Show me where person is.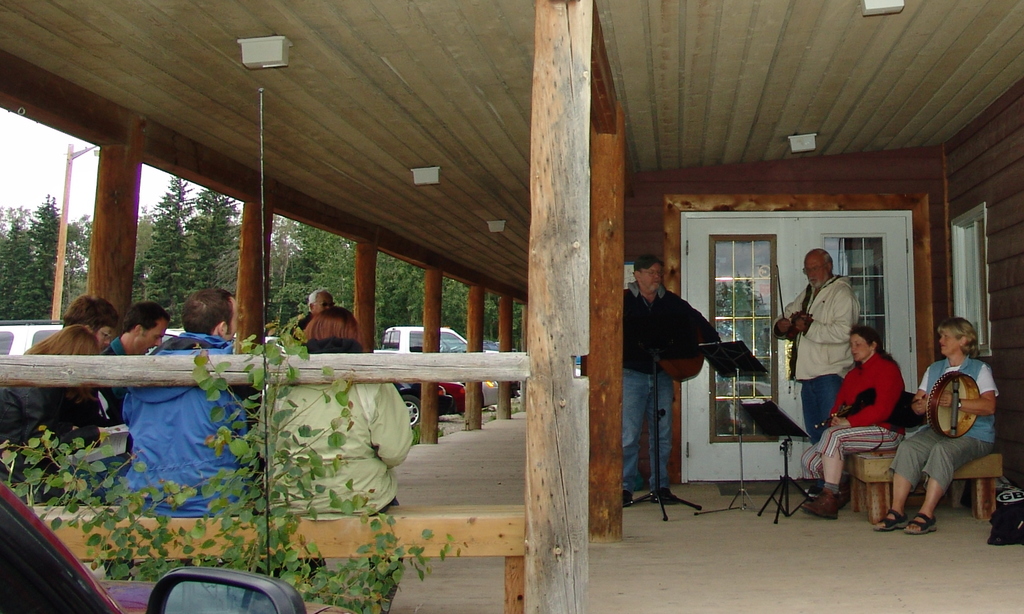
person is at 876 314 993 538.
